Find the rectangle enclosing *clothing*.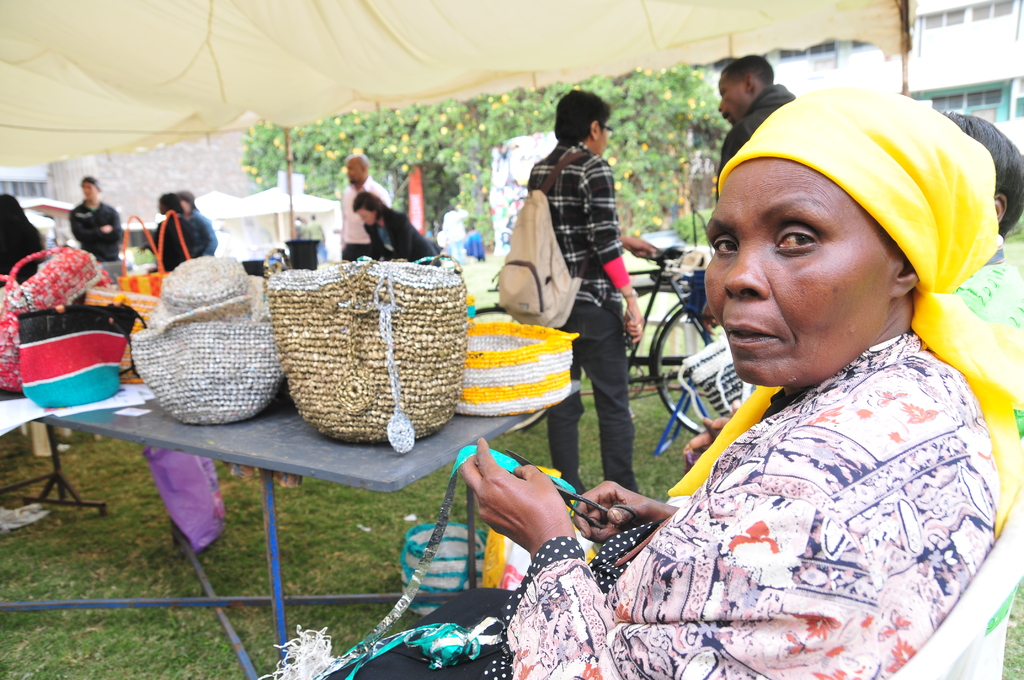
[717,80,799,215].
